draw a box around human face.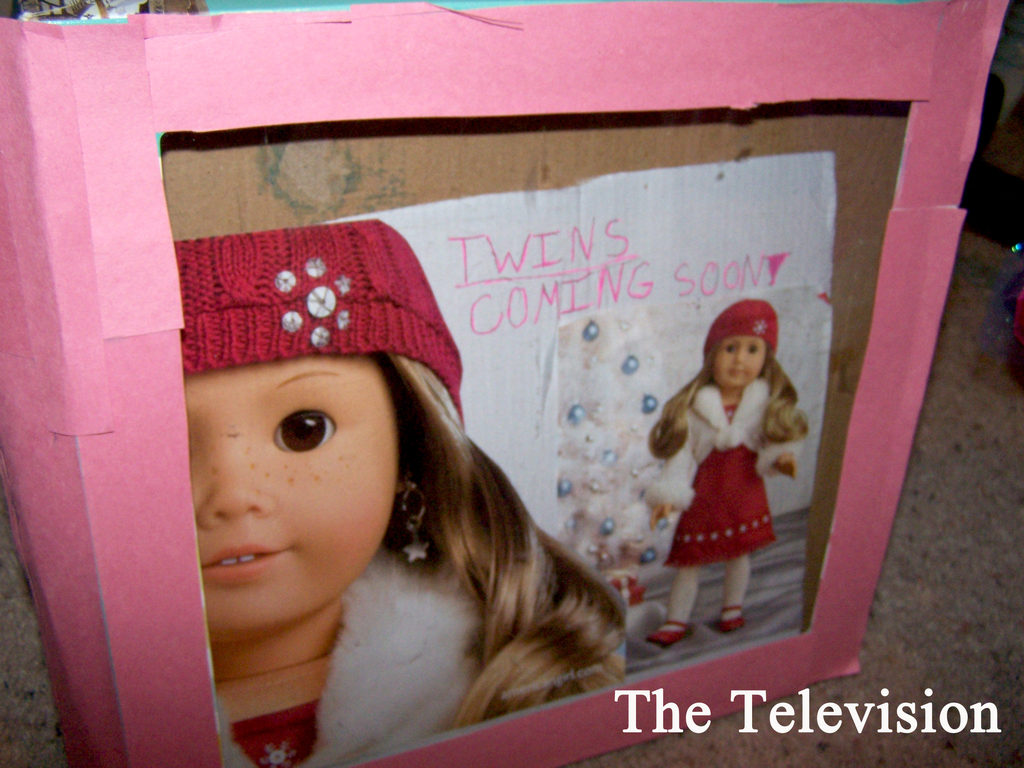
Rect(175, 324, 394, 641).
